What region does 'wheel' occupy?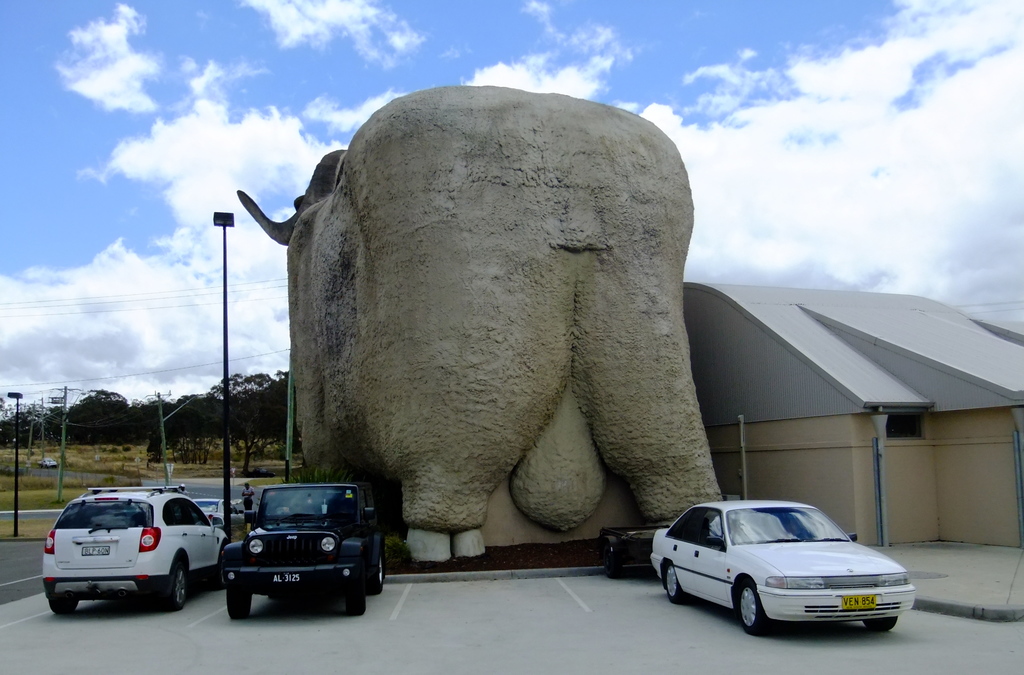
[264, 594, 282, 602].
